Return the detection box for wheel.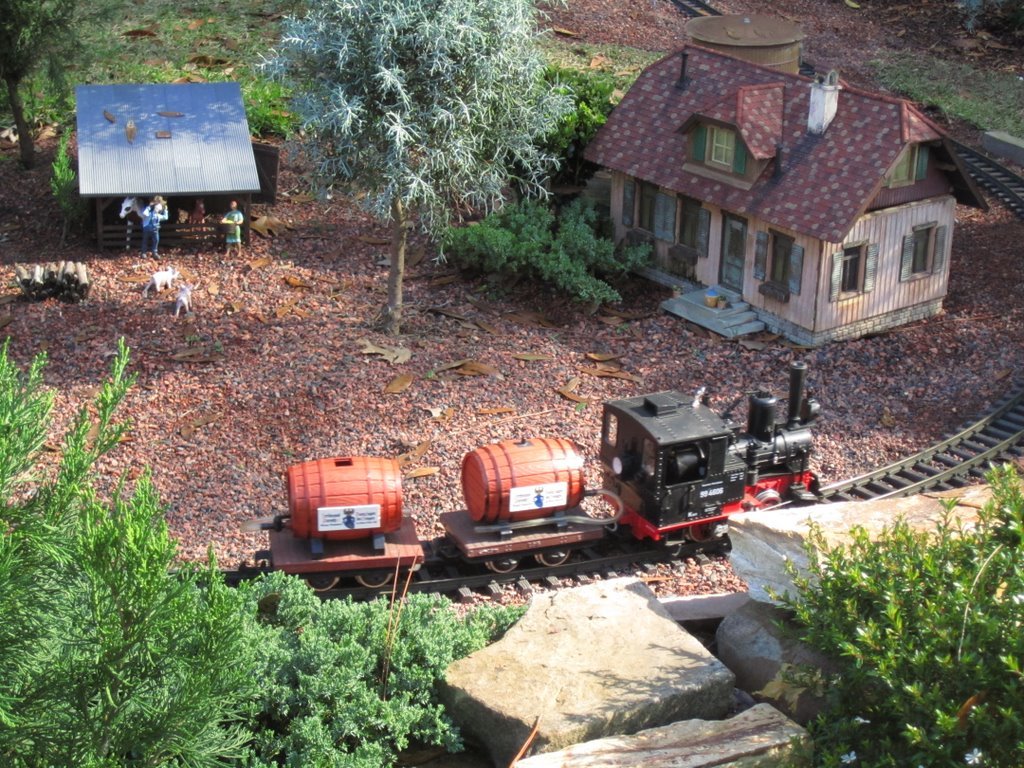
<bbox>290, 570, 349, 594</bbox>.
